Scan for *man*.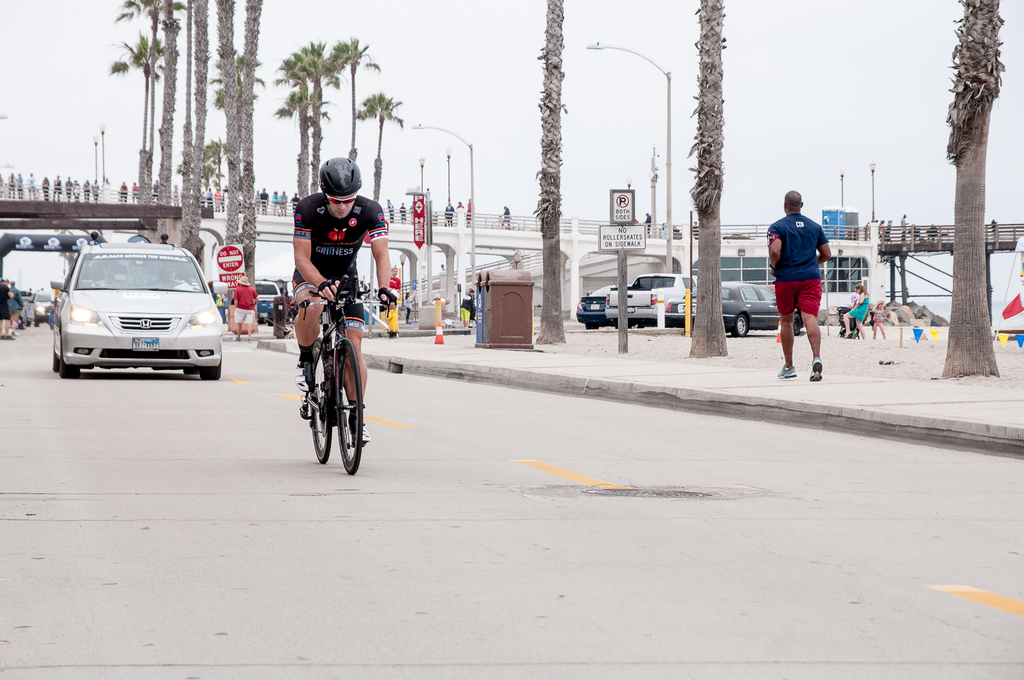
Scan result: rect(0, 278, 12, 339).
